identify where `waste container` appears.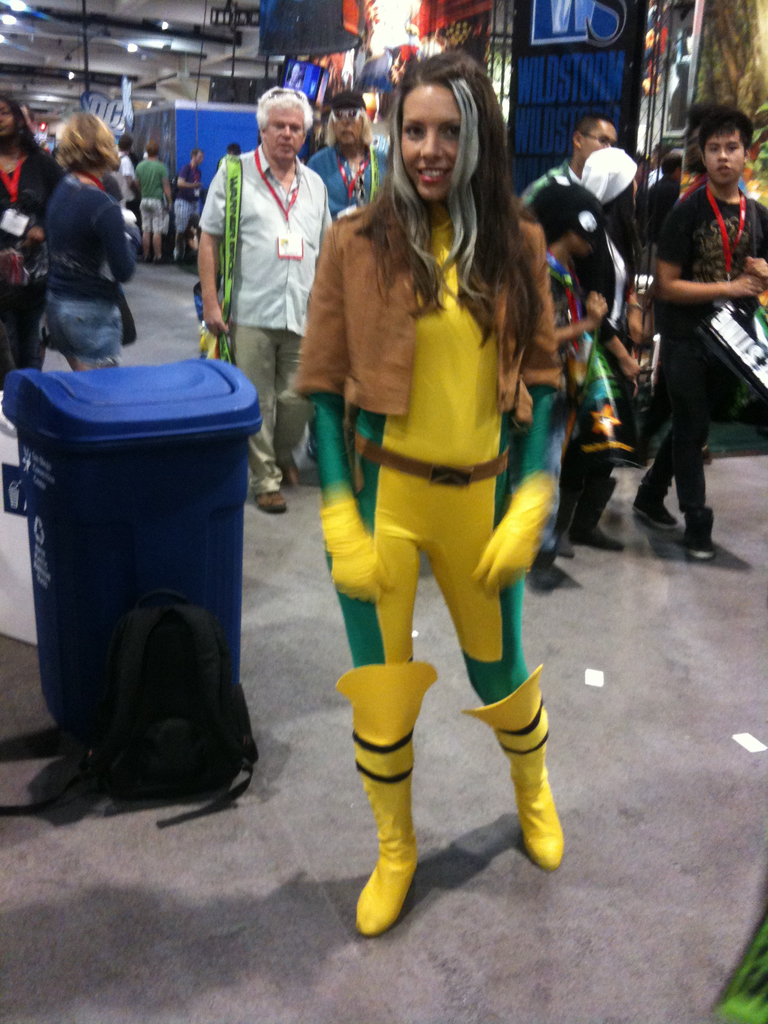
Appears at (17,351,272,812).
